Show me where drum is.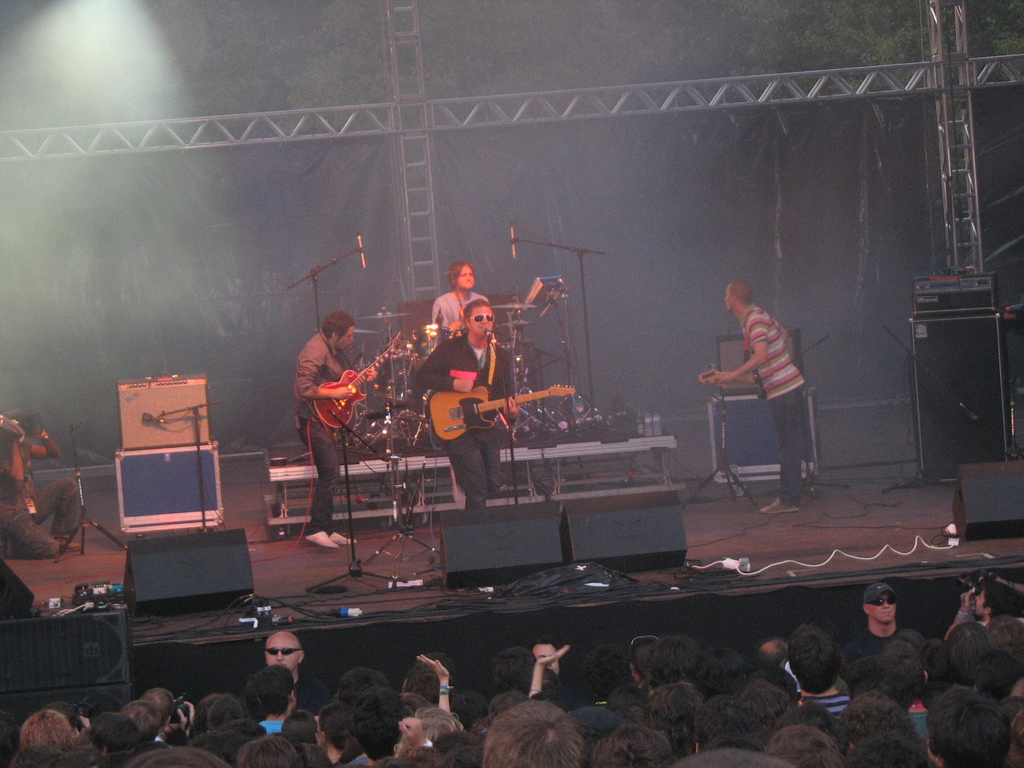
drum is at 374:349:424:400.
